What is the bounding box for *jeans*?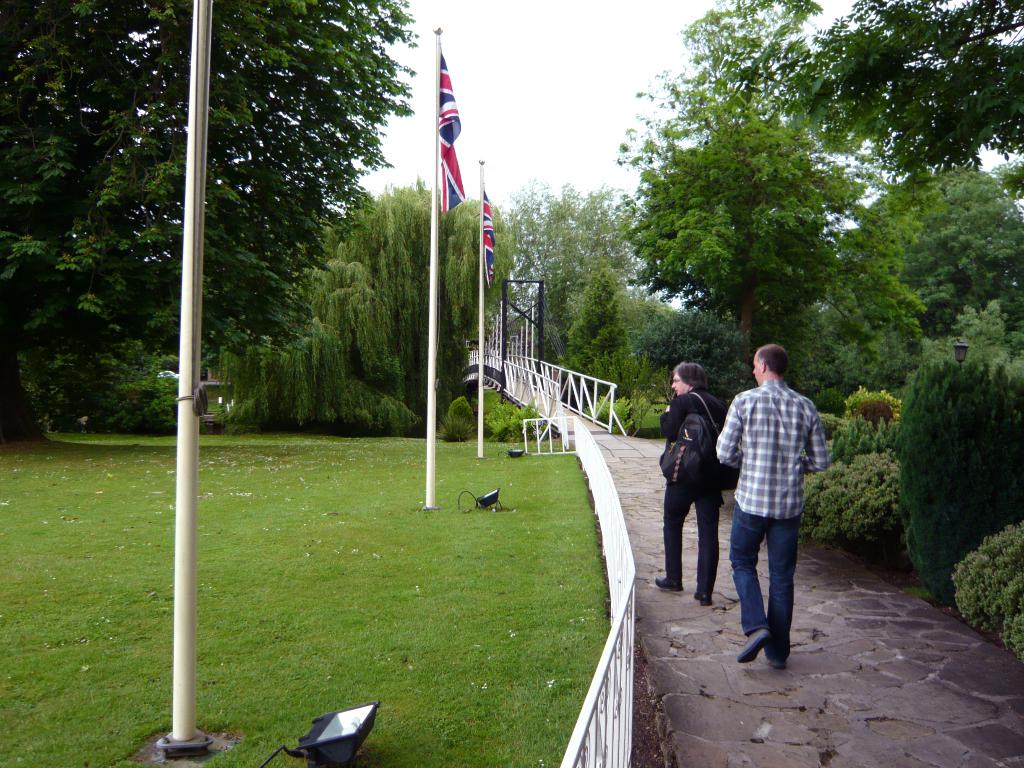
x1=734 y1=508 x2=809 y2=662.
